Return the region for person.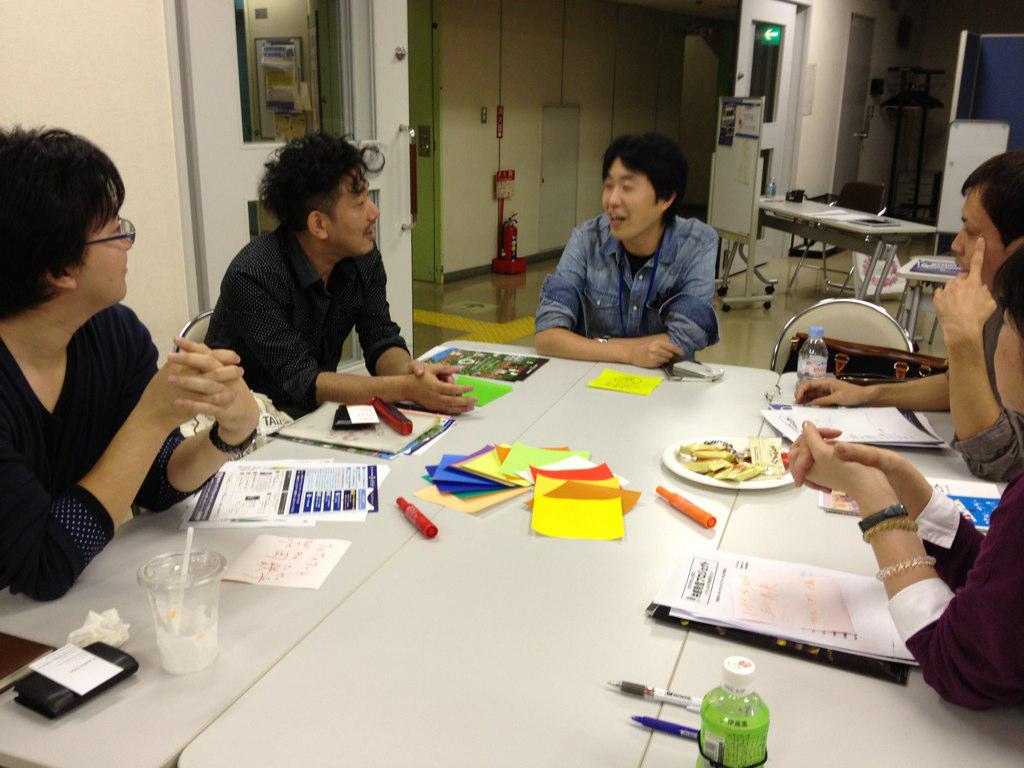
locate(533, 130, 717, 368).
